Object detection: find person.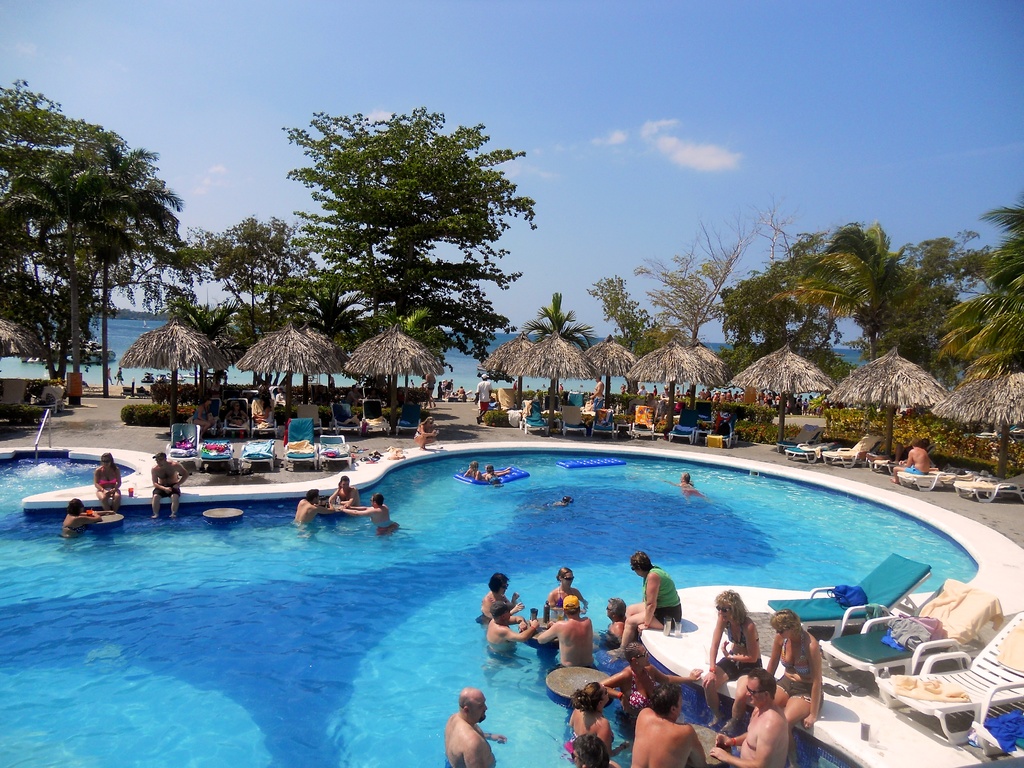
630/683/712/767.
